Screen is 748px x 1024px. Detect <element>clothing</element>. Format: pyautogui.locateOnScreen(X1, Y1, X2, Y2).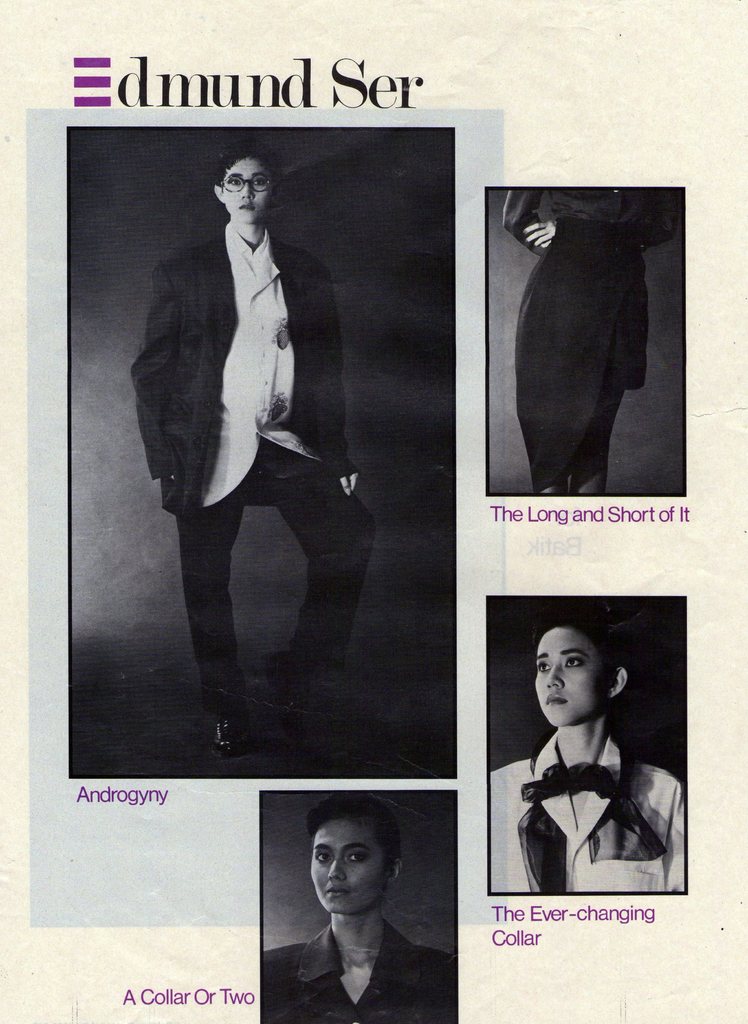
pyautogui.locateOnScreen(511, 698, 681, 901).
